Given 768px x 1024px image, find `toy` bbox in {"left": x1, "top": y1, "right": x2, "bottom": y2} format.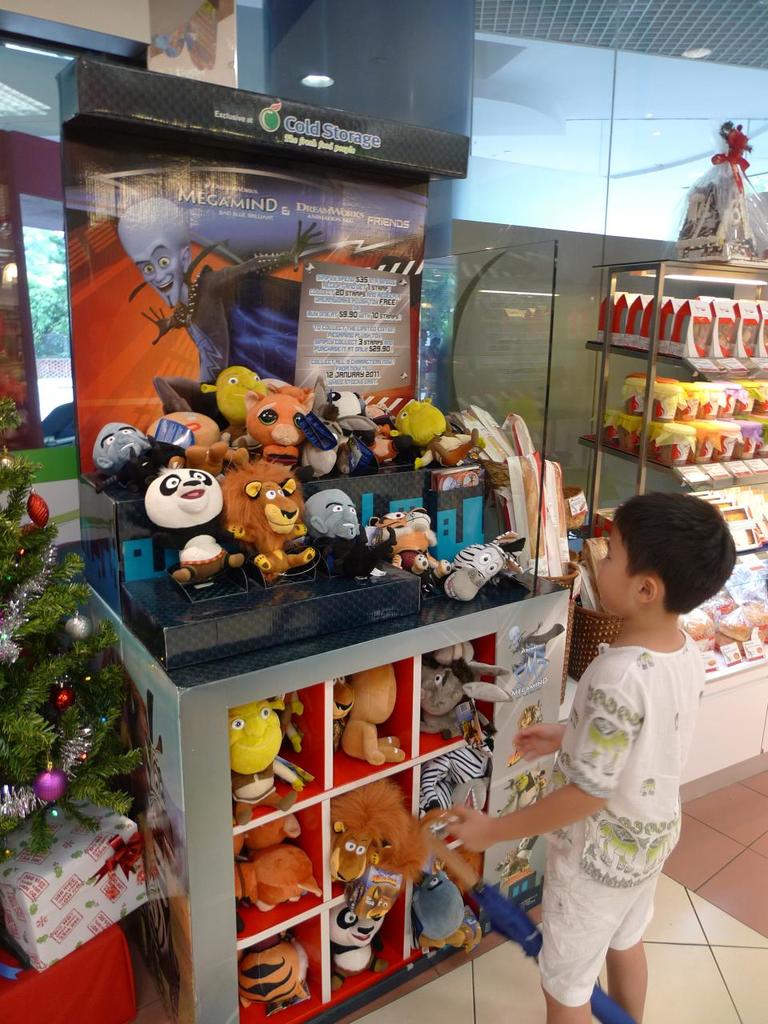
{"left": 38, "top": 773, "right": 63, "bottom": 804}.
